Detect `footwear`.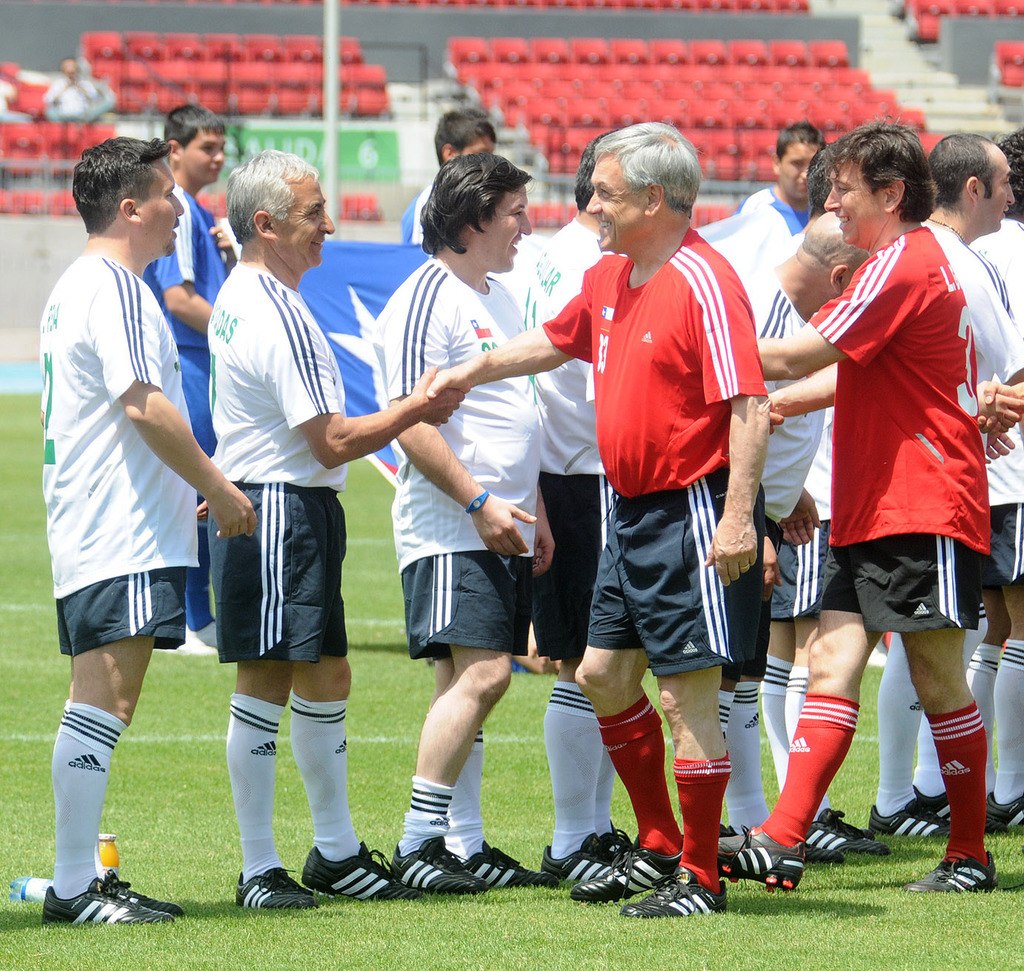
Detected at crop(540, 826, 620, 879).
